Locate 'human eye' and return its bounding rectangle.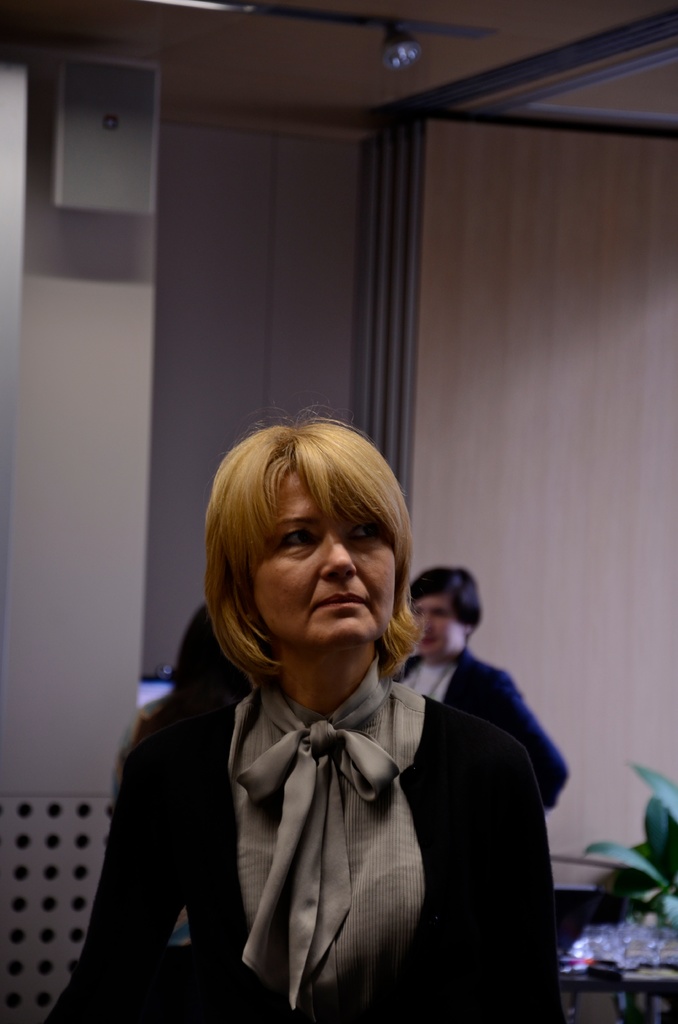
x1=435, y1=610, x2=448, y2=617.
